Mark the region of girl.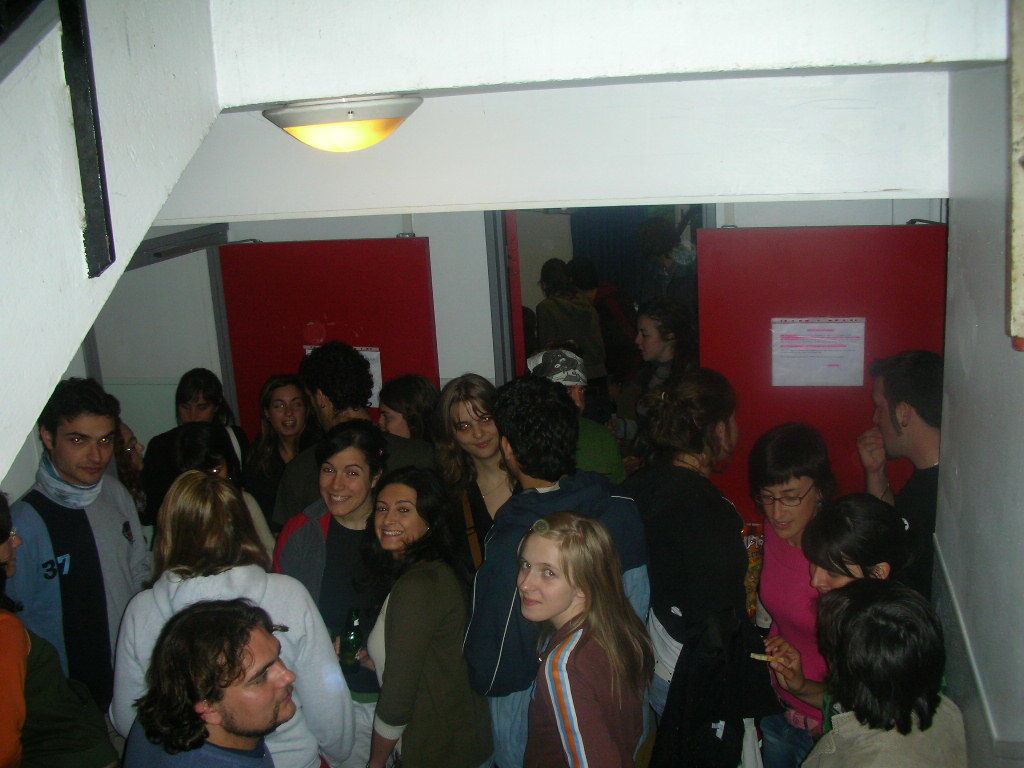
Region: {"left": 722, "top": 419, "right": 847, "bottom": 761}.
